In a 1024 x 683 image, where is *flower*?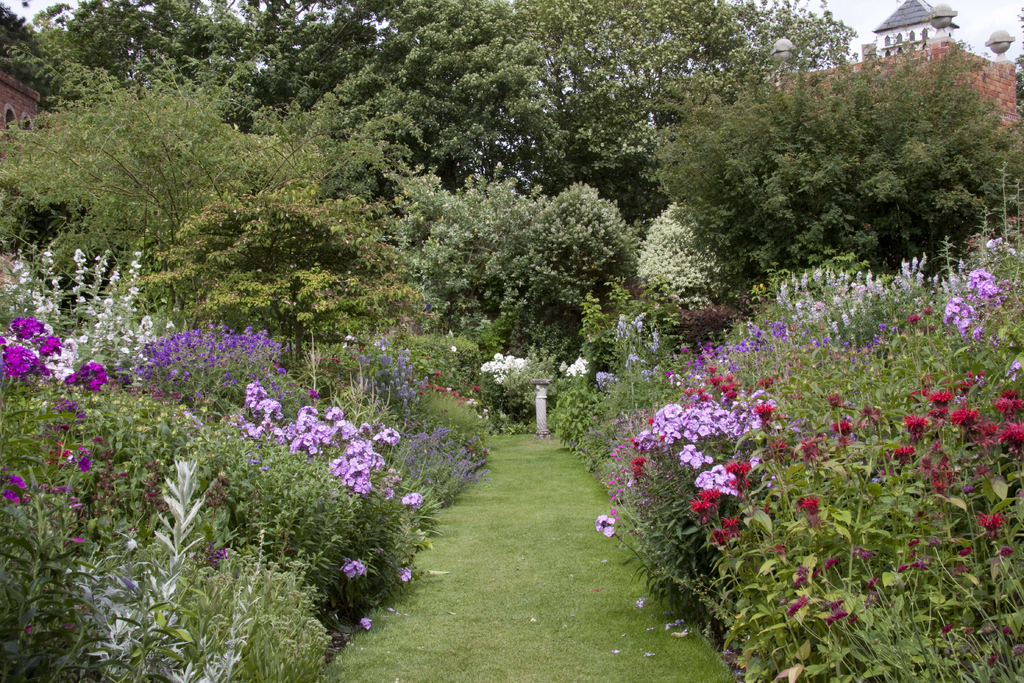
(81, 448, 92, 470).
